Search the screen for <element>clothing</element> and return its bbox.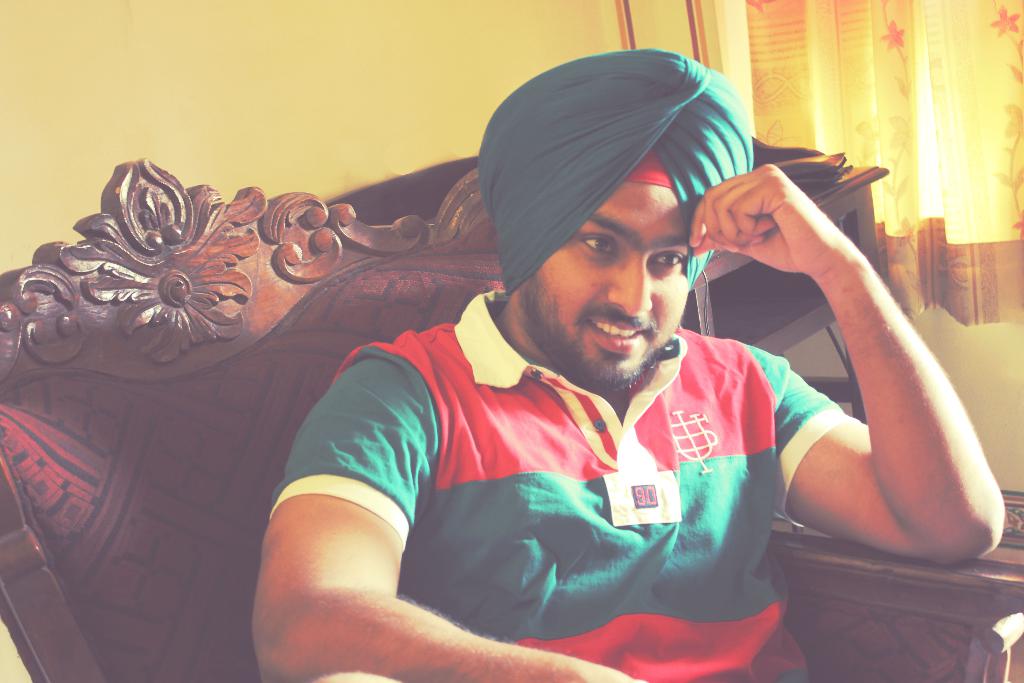
Found: l=278, t=288, r=847, b=654.
